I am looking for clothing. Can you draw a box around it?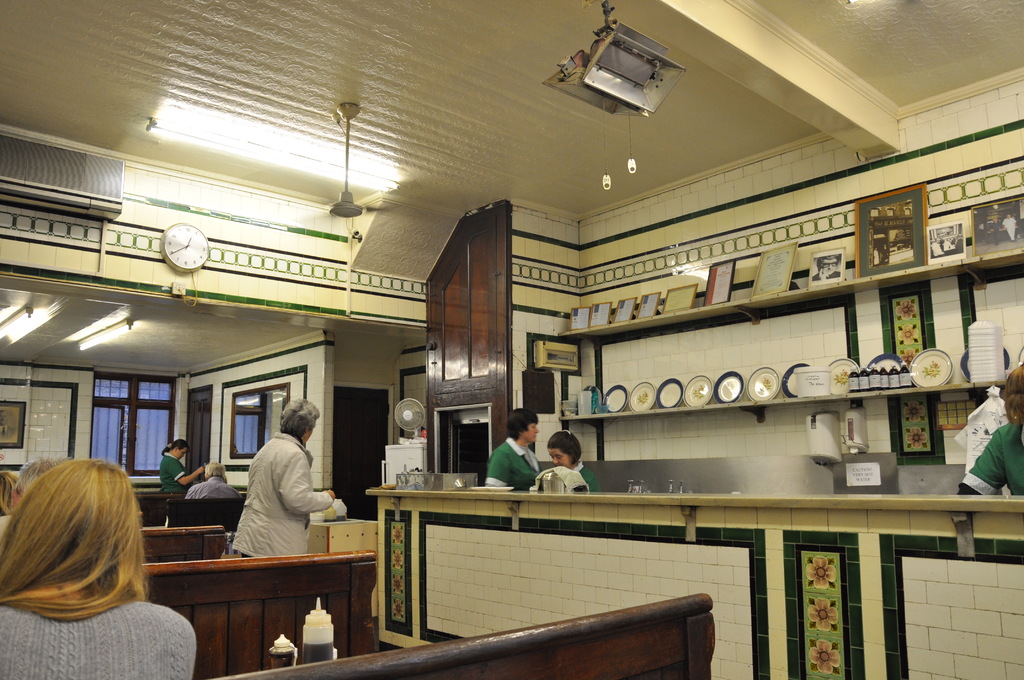
Sure, the bounding box is [186, 476, 239, 497].
